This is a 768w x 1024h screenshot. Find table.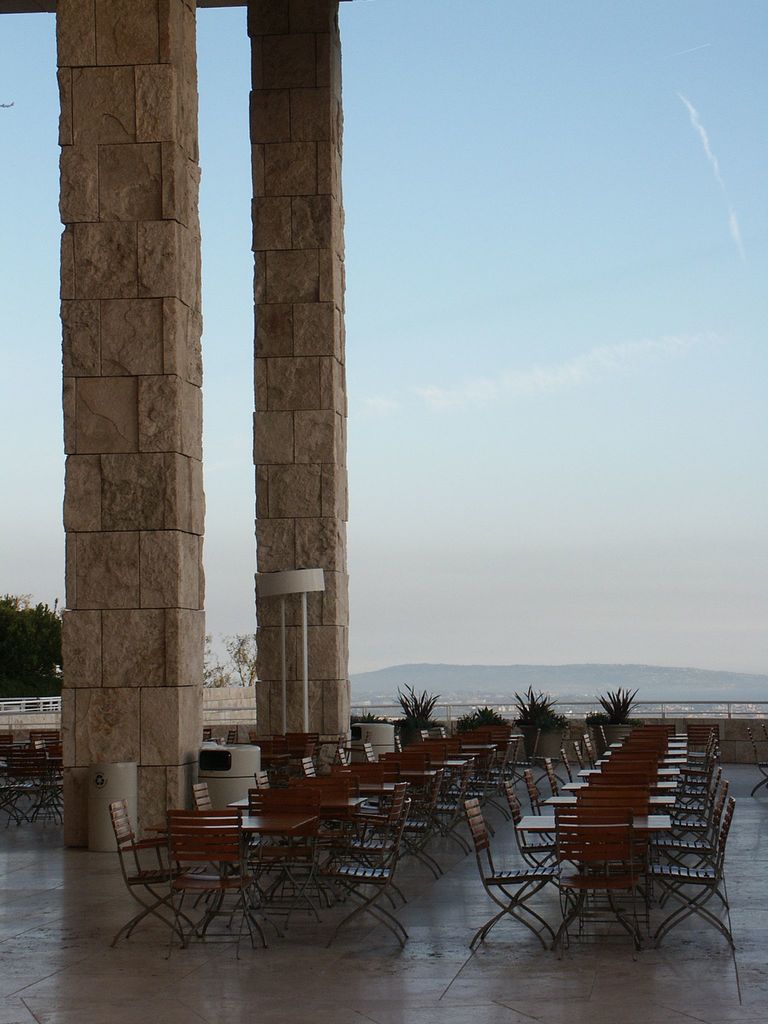
Bounding box: [143,721,525,945].
